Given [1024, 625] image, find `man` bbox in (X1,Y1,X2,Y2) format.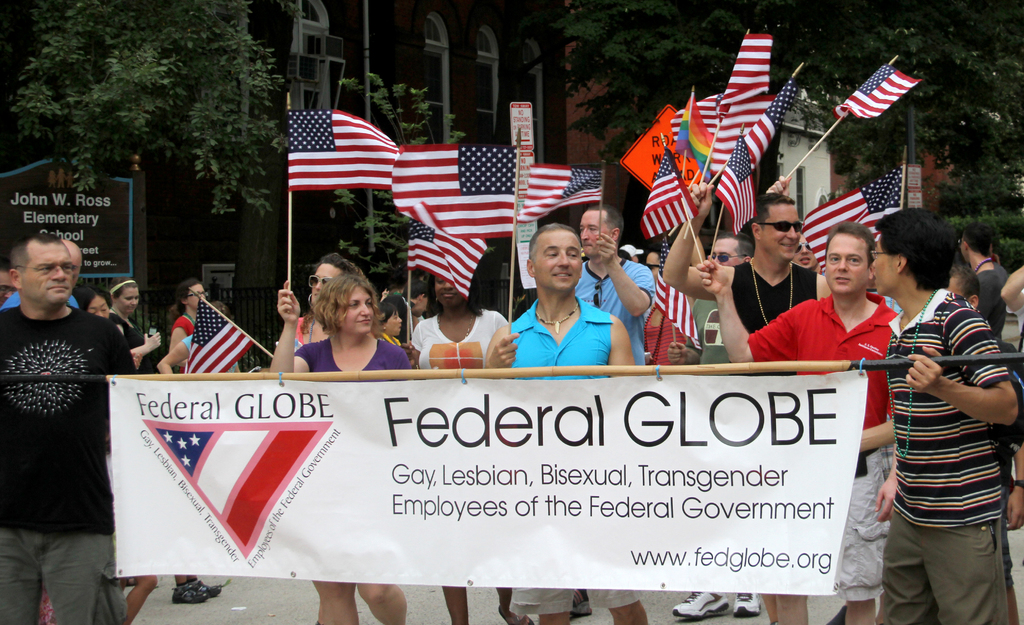
(692,228,902,624).
